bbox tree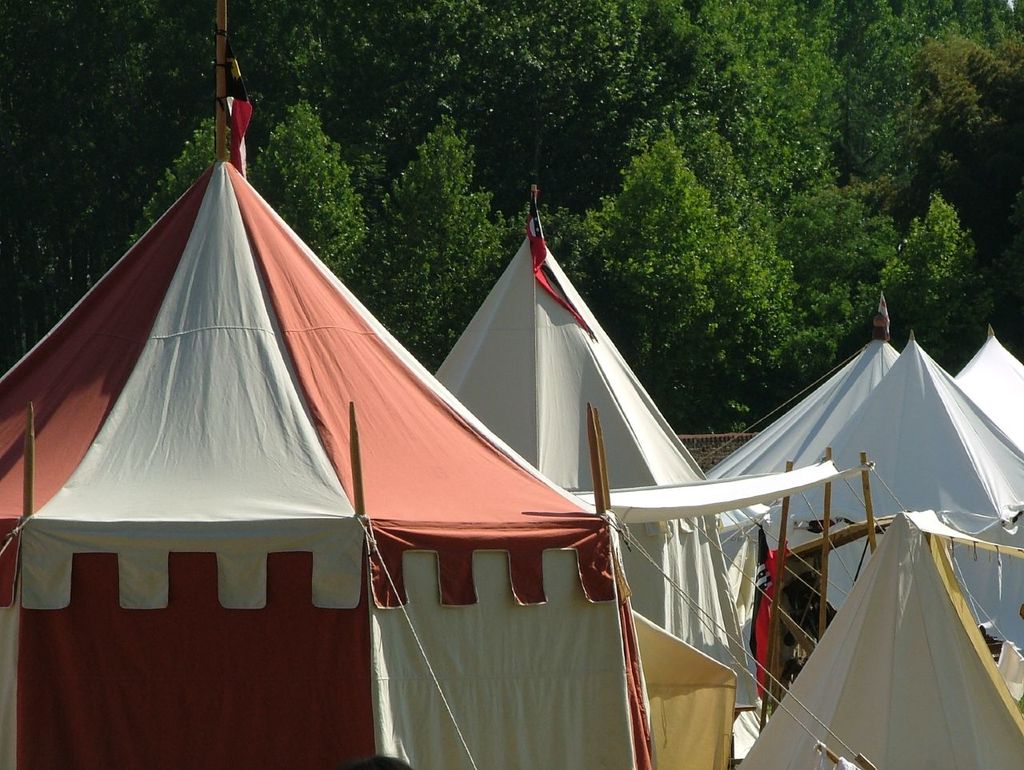
<bbox>558, 131, 790, 445</bbox>
